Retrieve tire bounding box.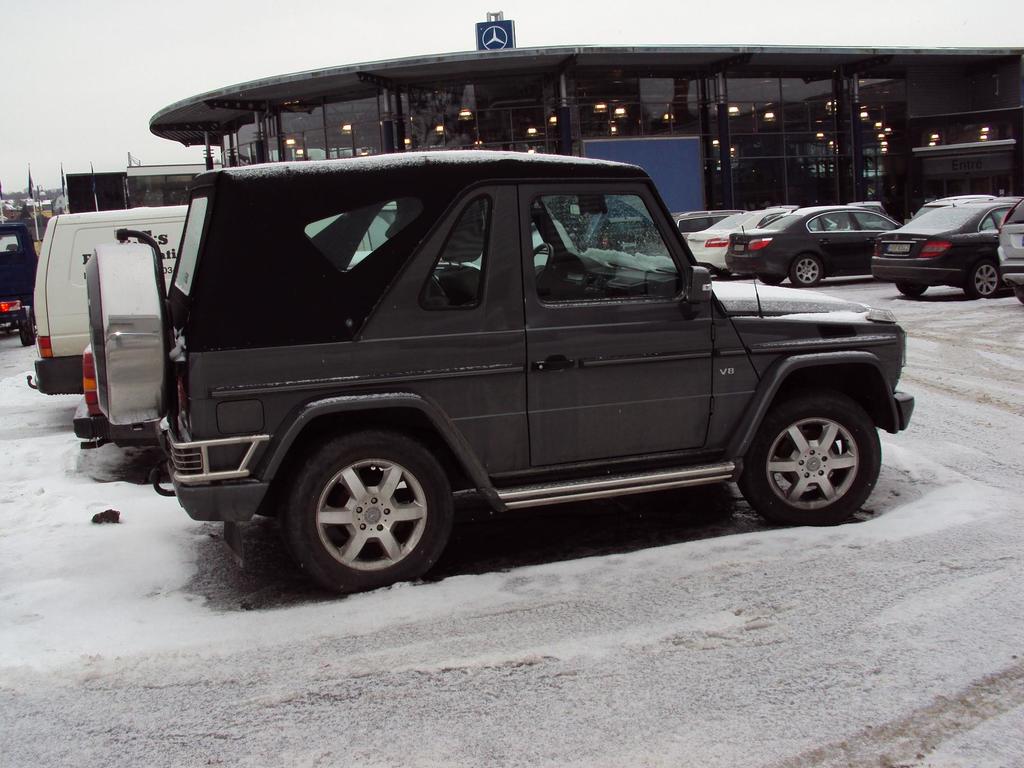
Bounding box: 1014 291 1023 303.
